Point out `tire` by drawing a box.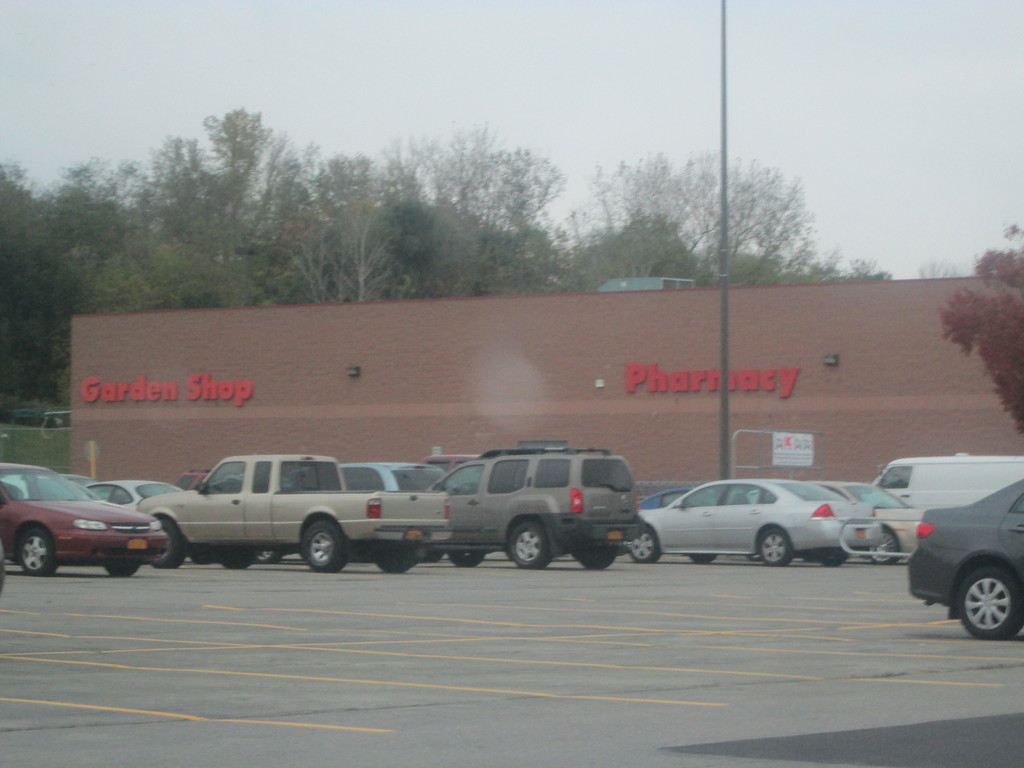
l=508, t=518, r=546, b=568.
